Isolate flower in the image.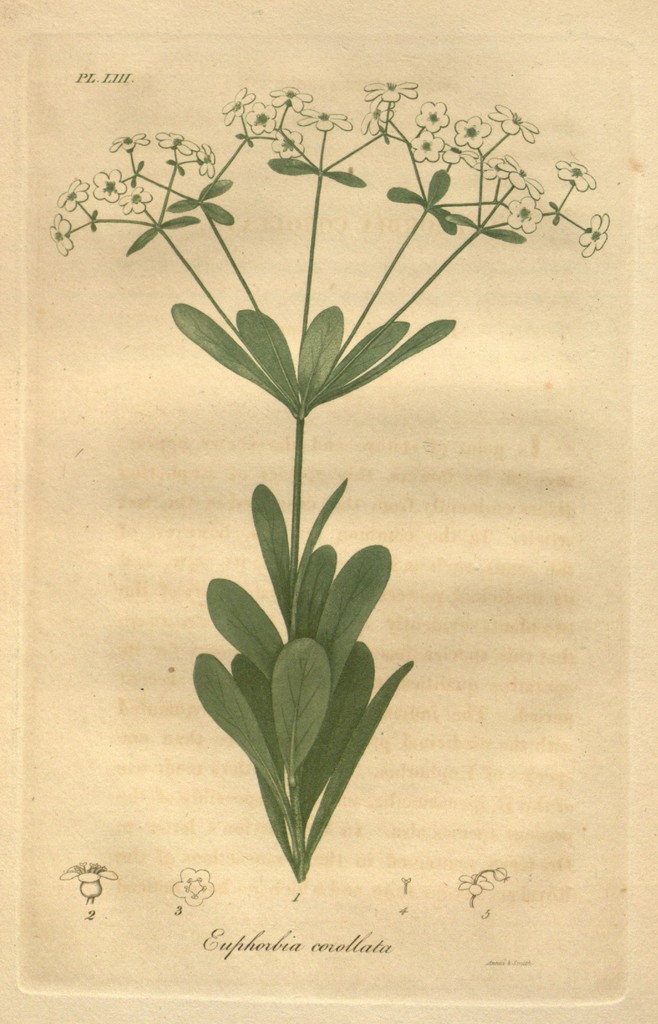
Isolated region: x1=367, y1=83, x2=424, y2=102.
